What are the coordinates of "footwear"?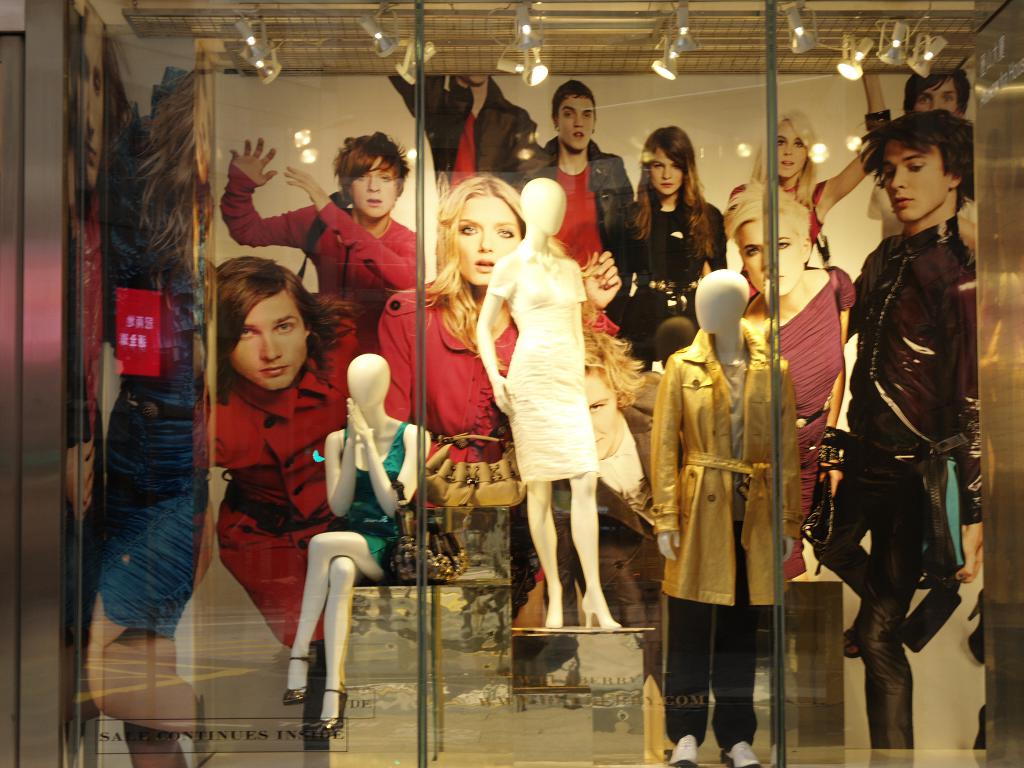
582, 600, 622, 631.
